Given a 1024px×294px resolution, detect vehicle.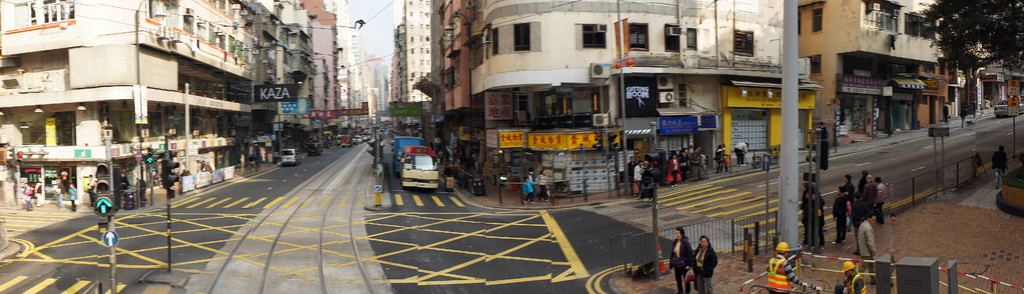
x1=386, y1=136, x2=426, y2=174.
